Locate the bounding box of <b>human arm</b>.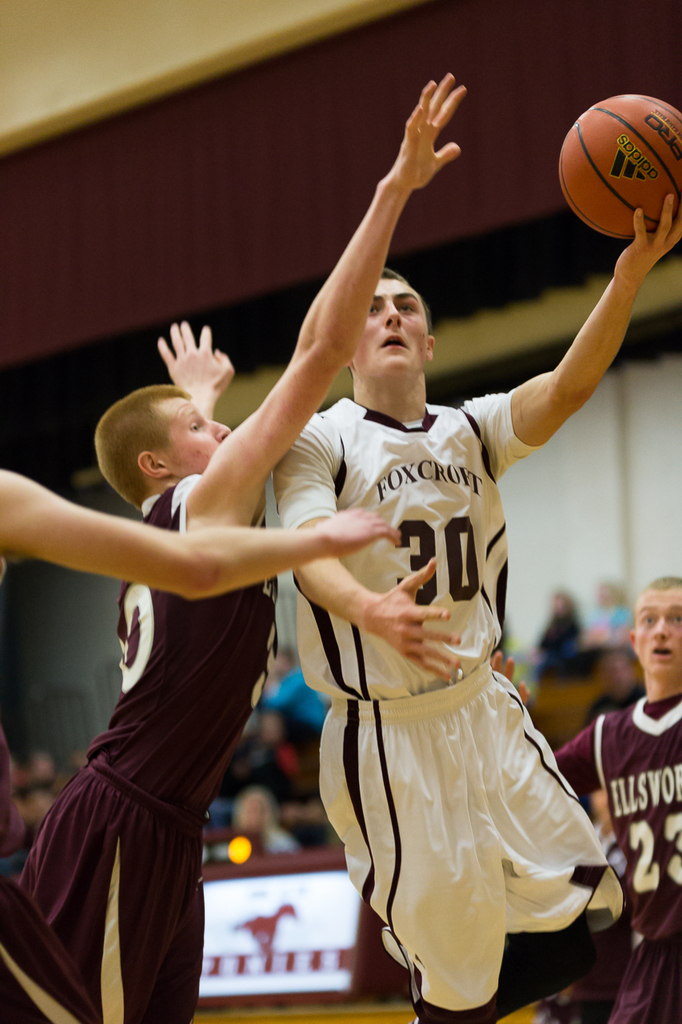
Bounding box: x1=221 y1=133 x2=460 y2=490.
